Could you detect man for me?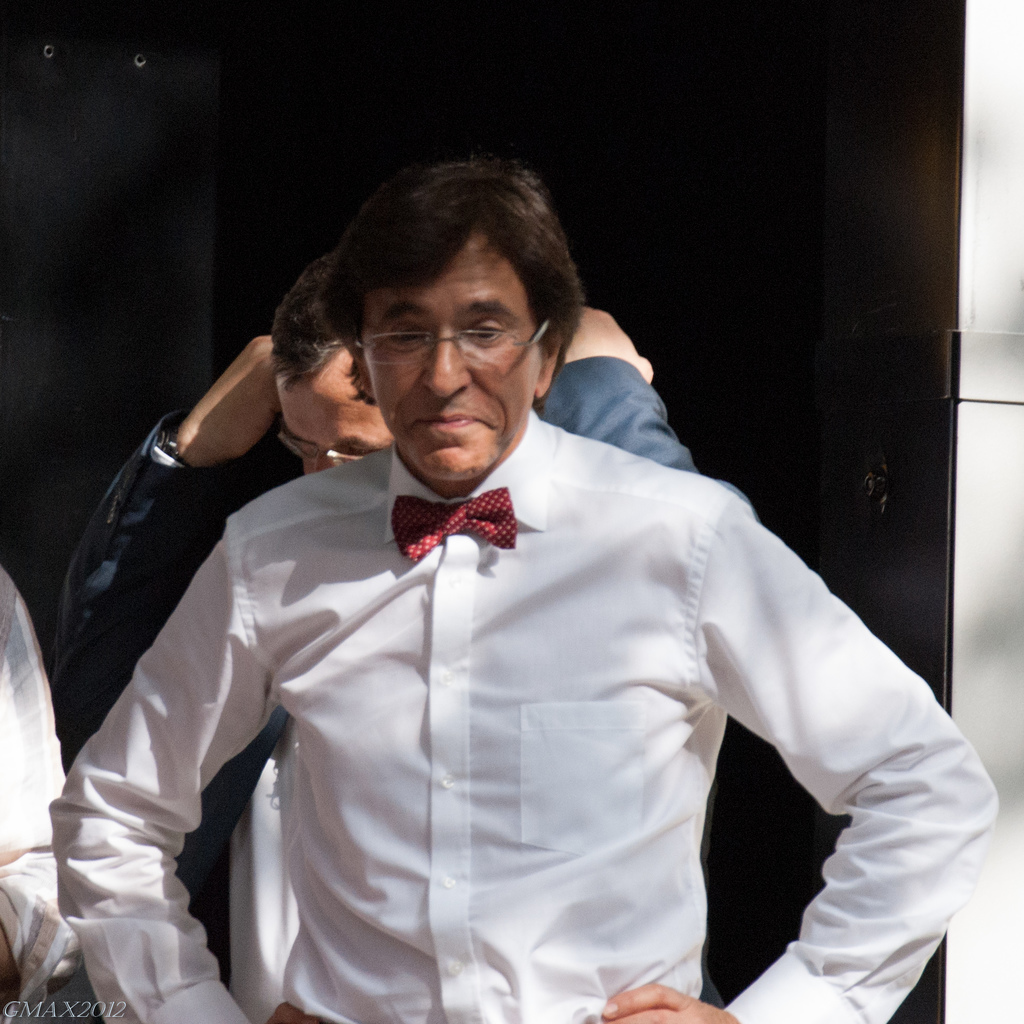
Detection result: <bbox>42, 239, 694, 960</bbox>.
